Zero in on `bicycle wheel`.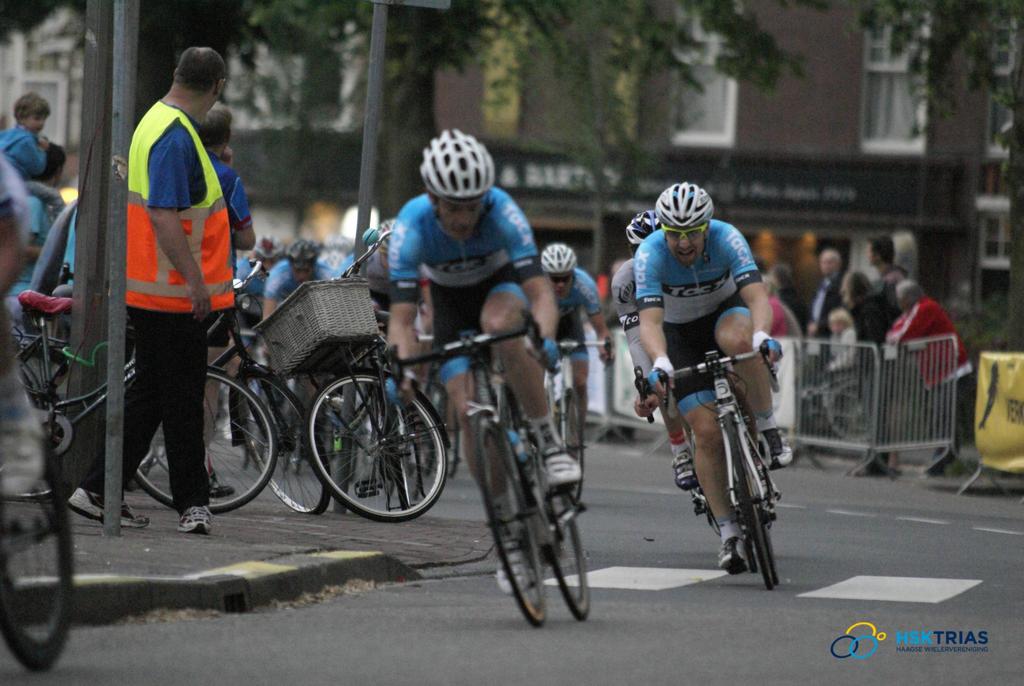
Zeroed in: {"left": 0, "top": 430, "right": 68, "bottom": 668}.
